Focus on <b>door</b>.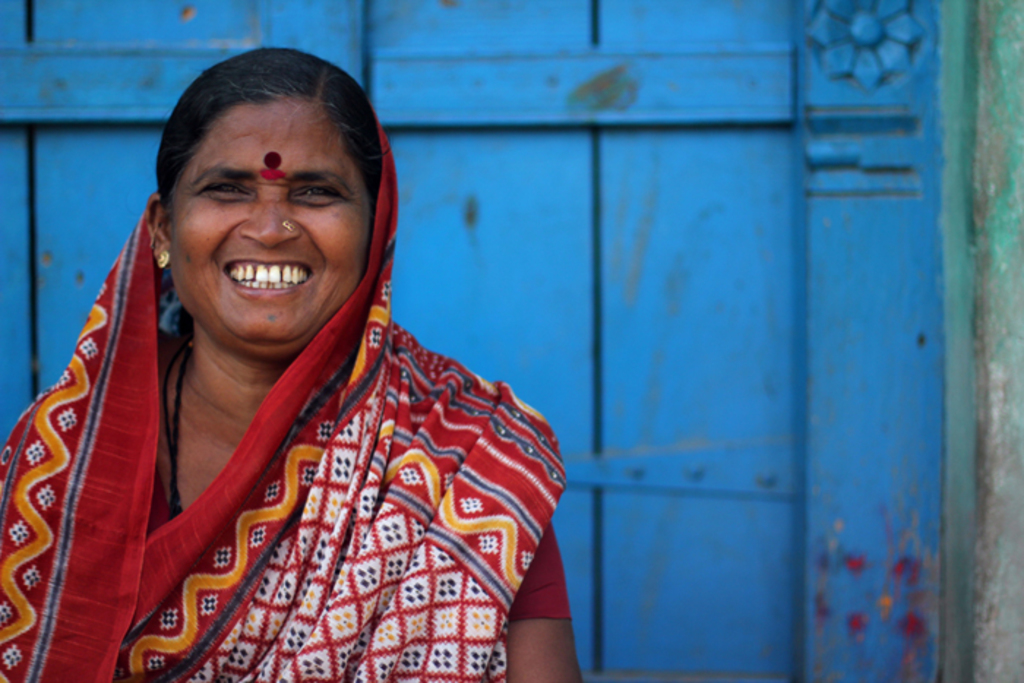
Focused at <region>0, 0, 955, 682</region>.
